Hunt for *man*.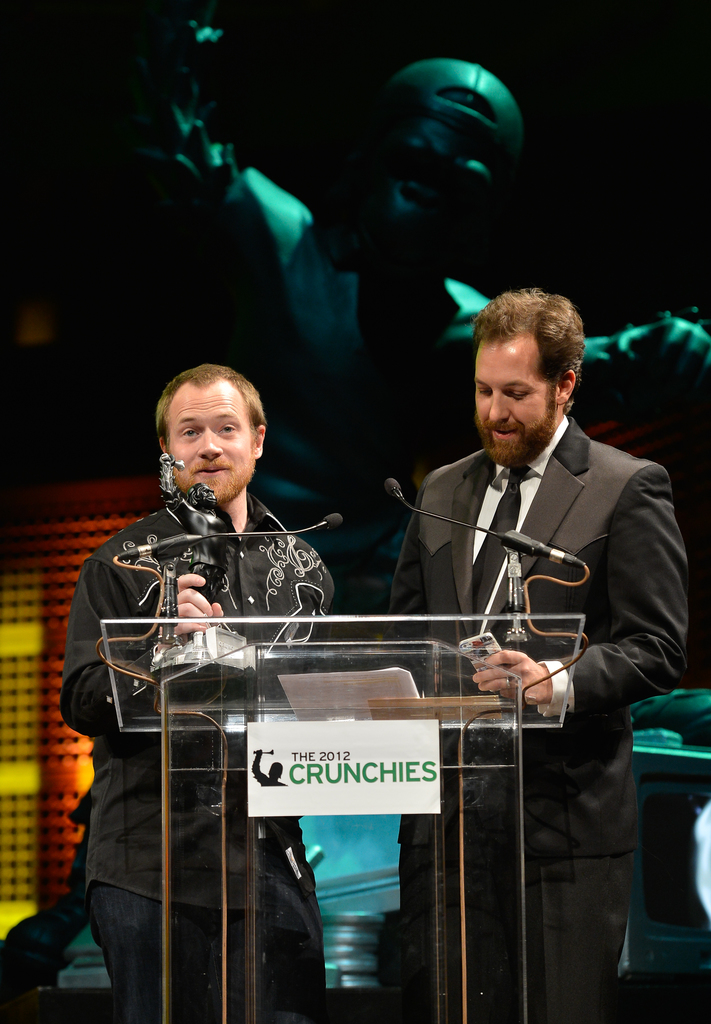
Hunted down at pyautogui.locateOnScreen(388, 278, 692, 1023).
